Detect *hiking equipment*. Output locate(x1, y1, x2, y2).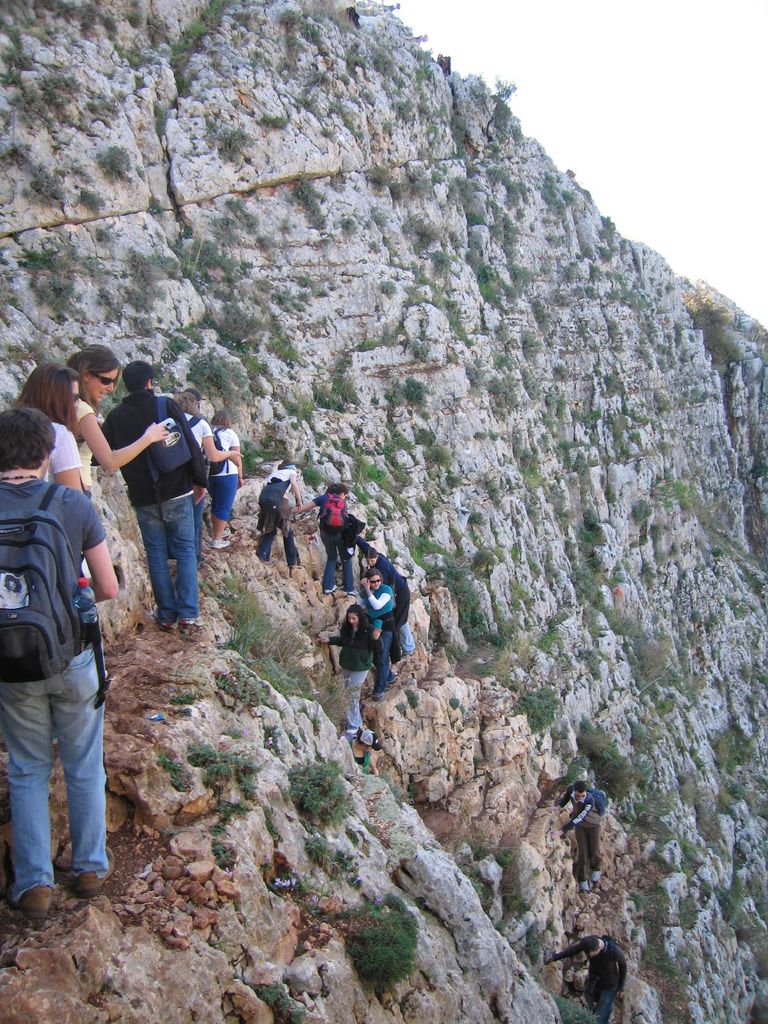
locate(342, 589, 361, 598).
